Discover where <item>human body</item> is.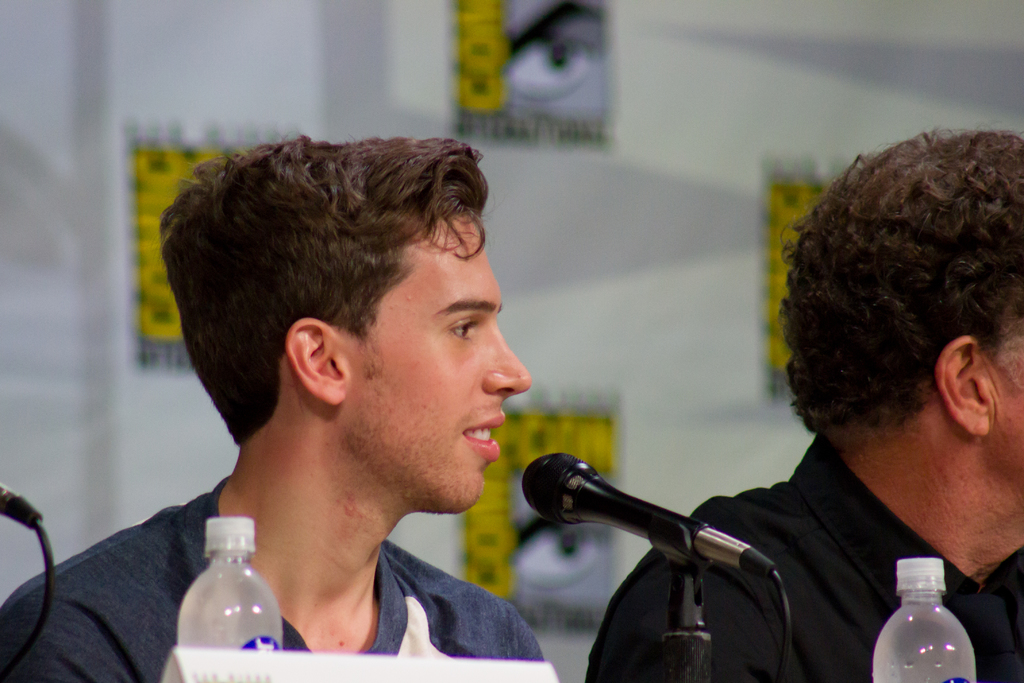
Discovered at box=[522, 153, 1007, 682].
